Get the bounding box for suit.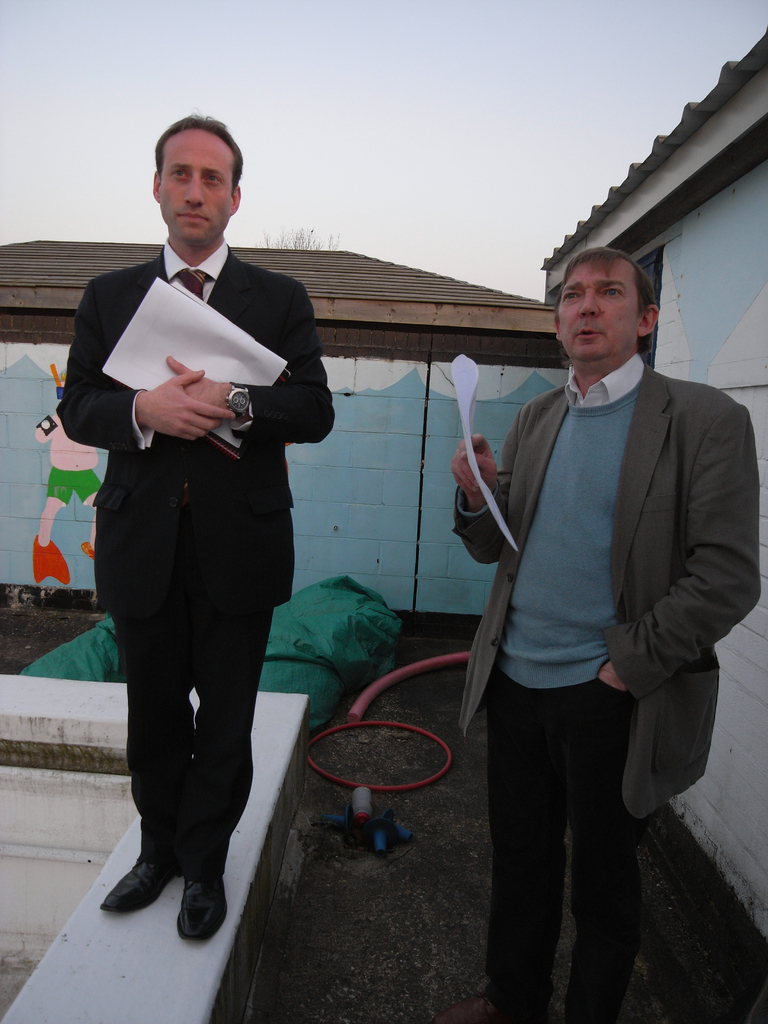
<region>54, 250, 338, 868</region>.
